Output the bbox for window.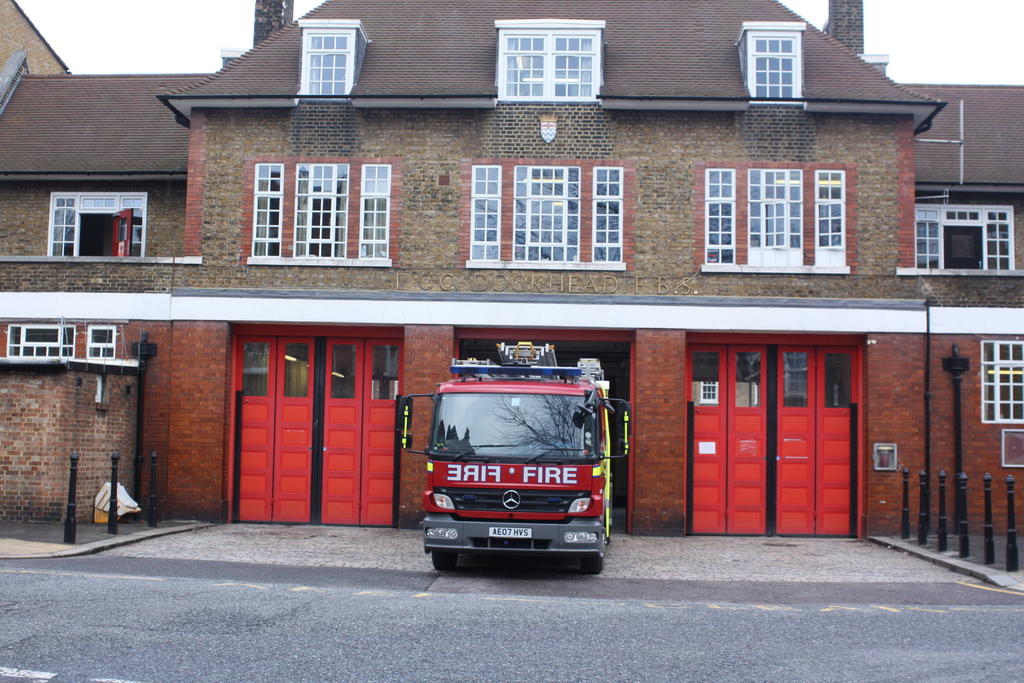
(x1=741, y1=23, x2=804, y2=99).
